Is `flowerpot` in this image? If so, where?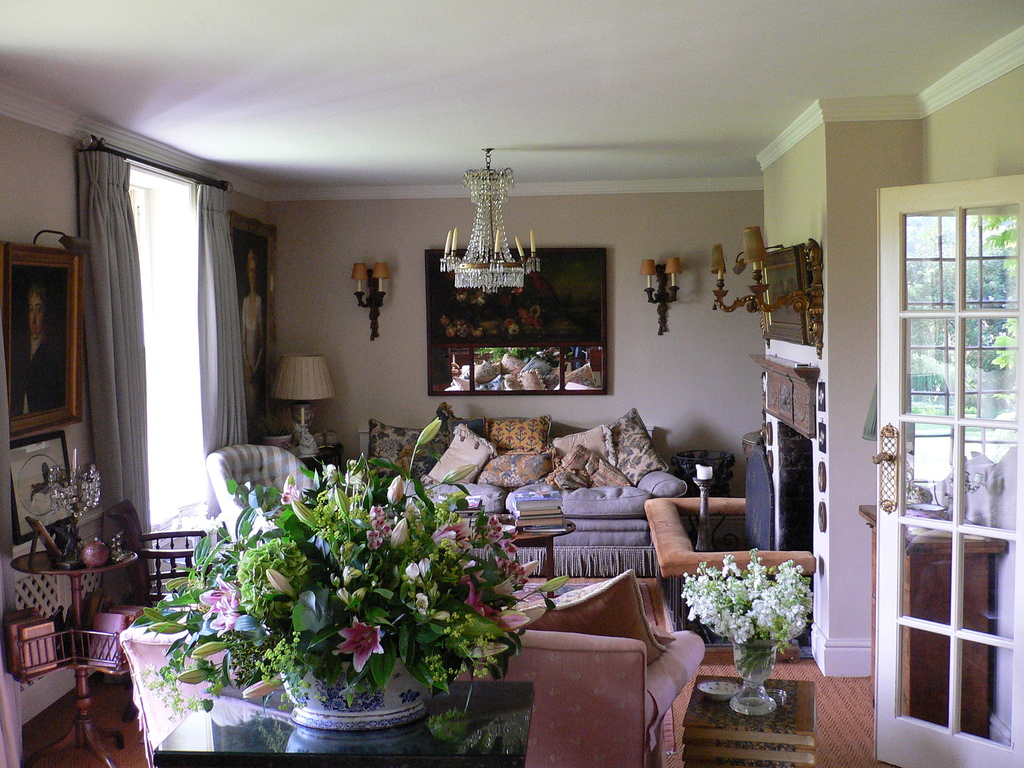
Yes, at pyautogui.locateOnScreen(276, 650, 437, 733).
